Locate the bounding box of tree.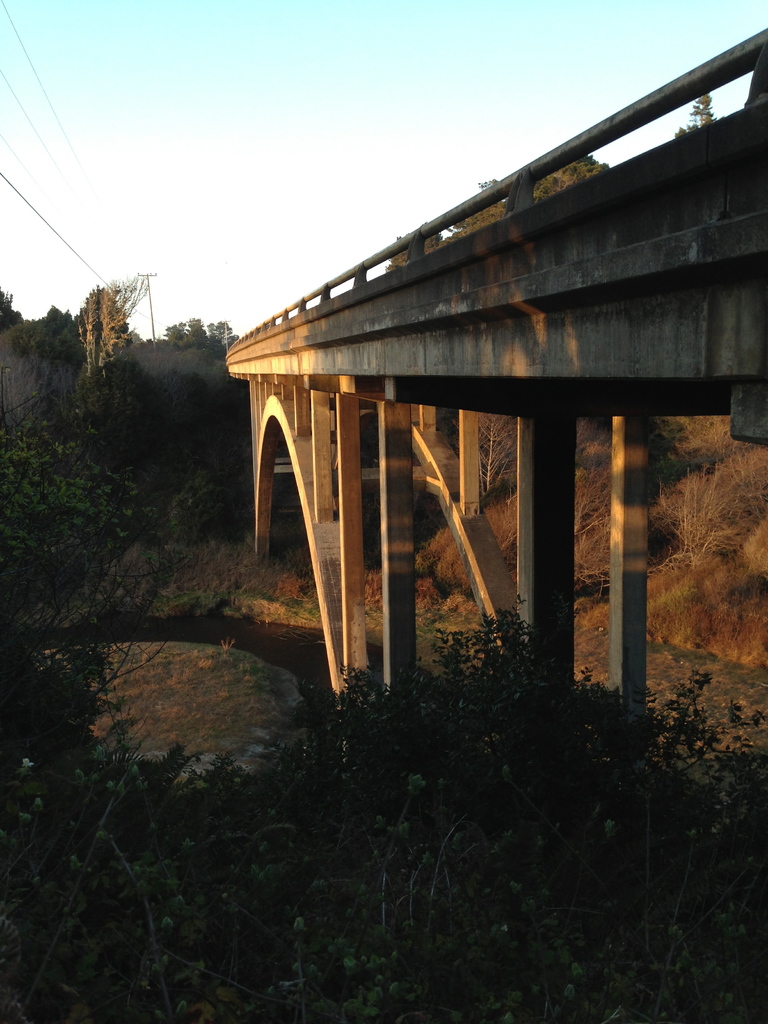
Bounding box: left=679, top=92, right=719, bottom=139.
